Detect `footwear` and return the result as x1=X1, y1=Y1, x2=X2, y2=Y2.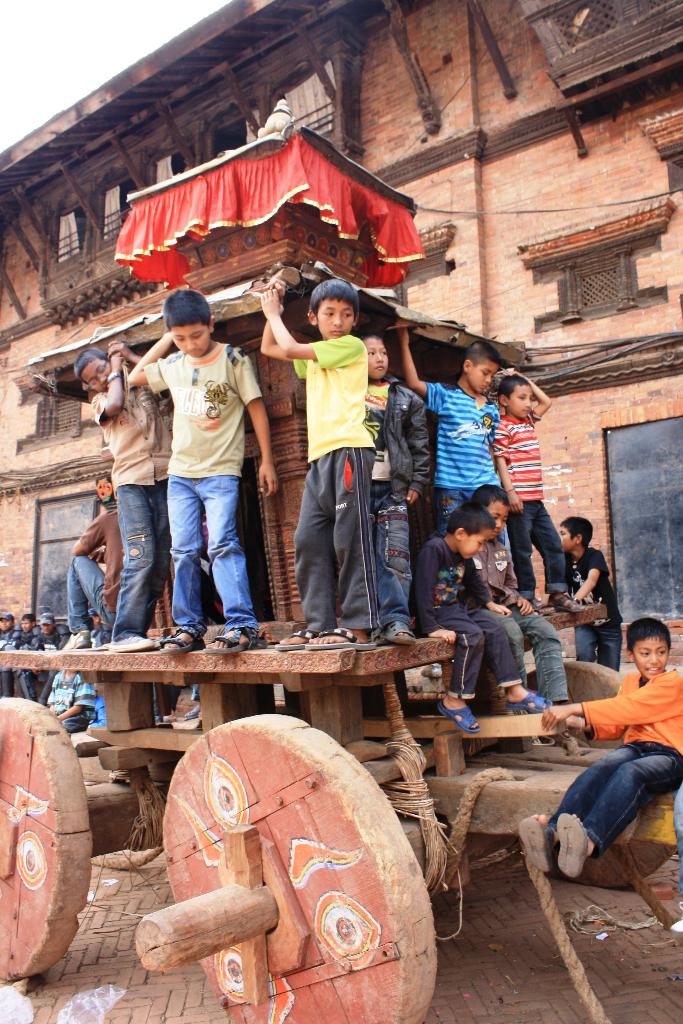
x1=516, y1=812, x2=554, y2=874.
